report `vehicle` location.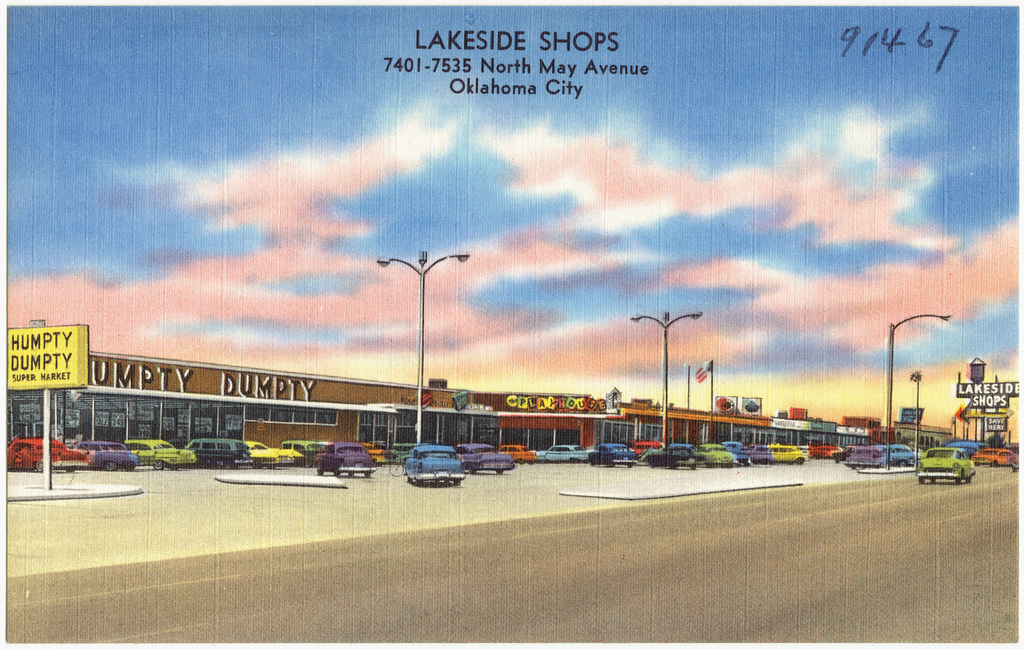
Report: x1=362 y1=442 x2=388 y2=461.
